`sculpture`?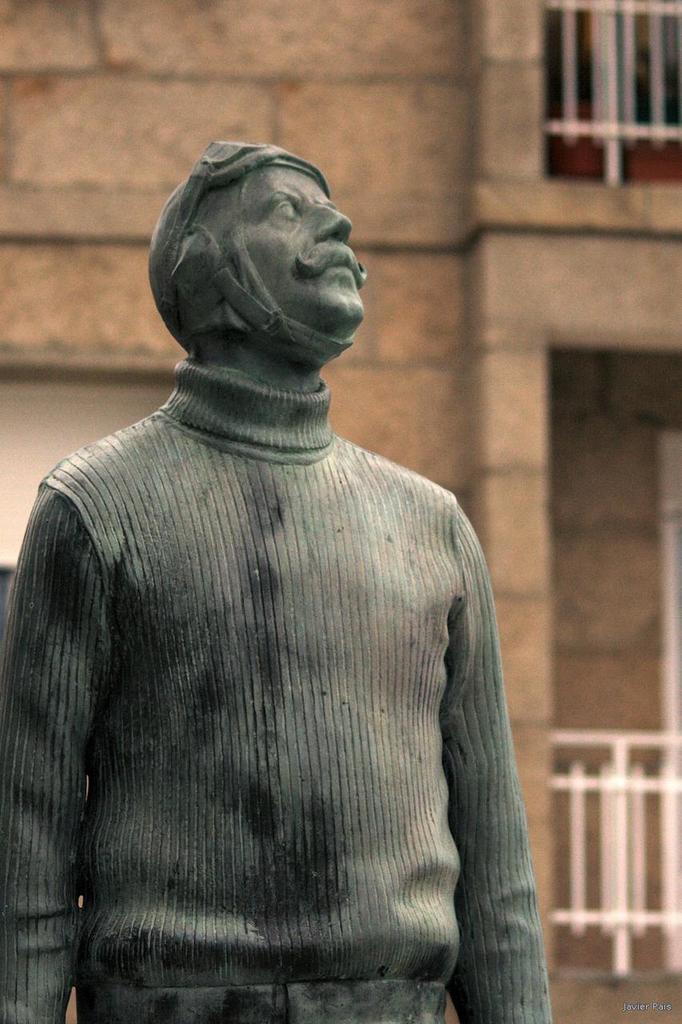
0,120,548,1007
